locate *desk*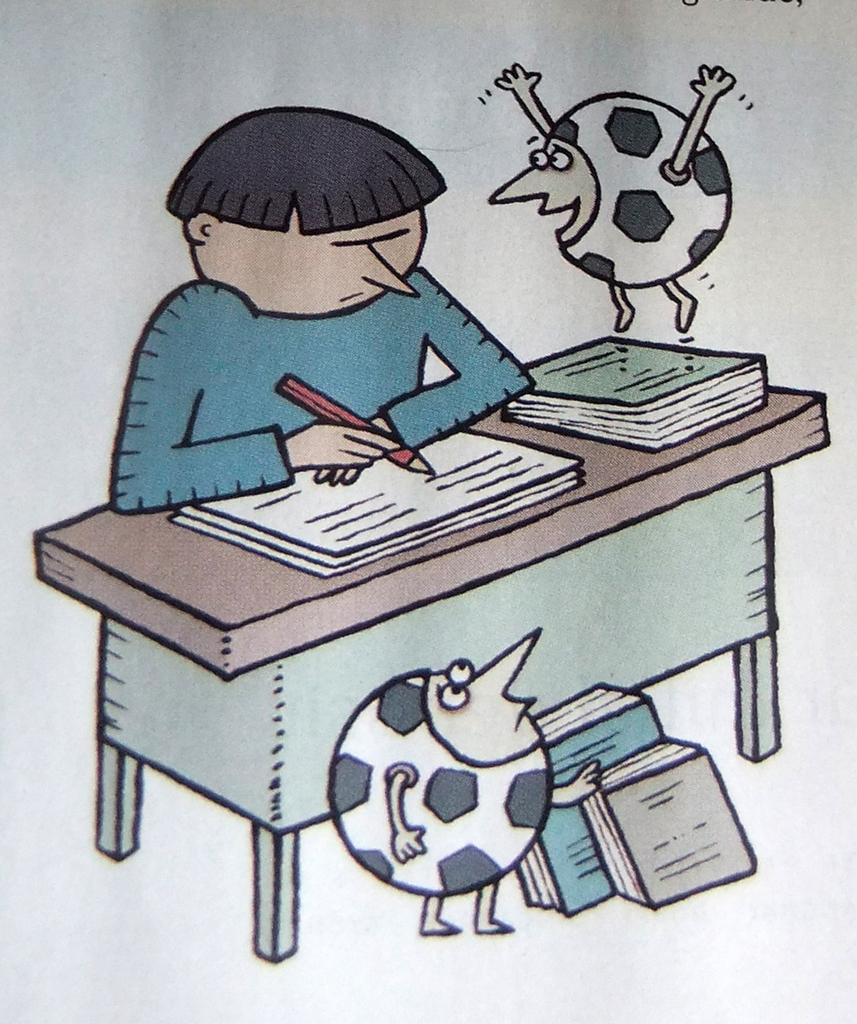
<region>19, 347, 766, 902</region>
